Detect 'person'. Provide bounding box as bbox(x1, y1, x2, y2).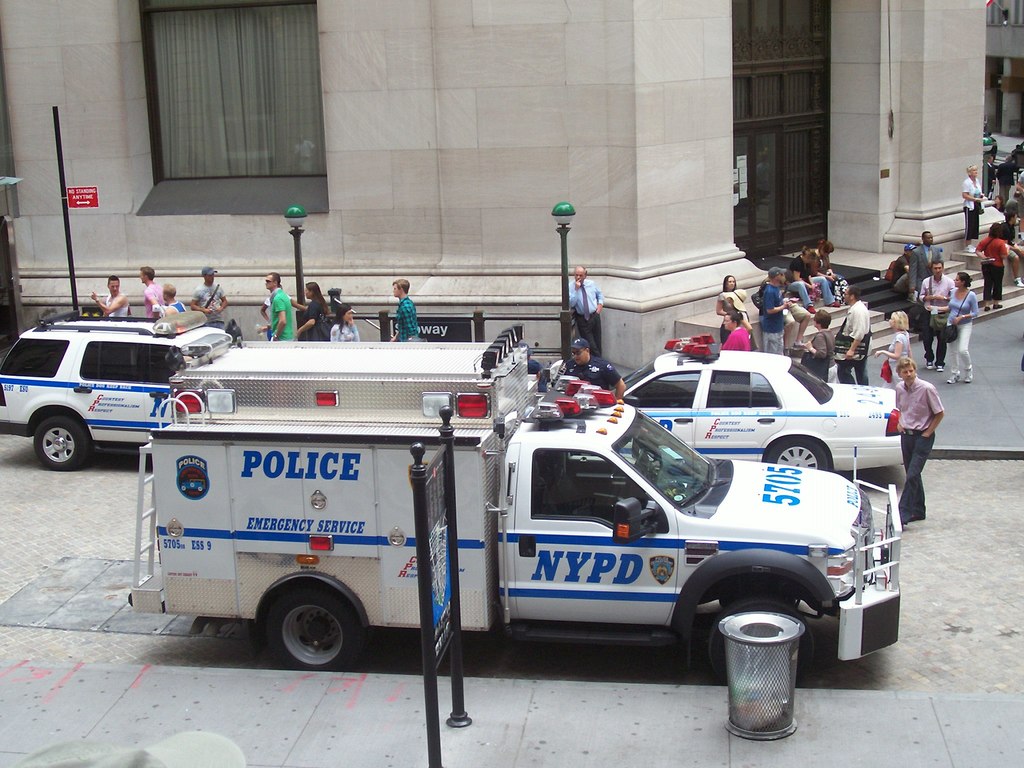
bbox(919, 260, 963, 351).
